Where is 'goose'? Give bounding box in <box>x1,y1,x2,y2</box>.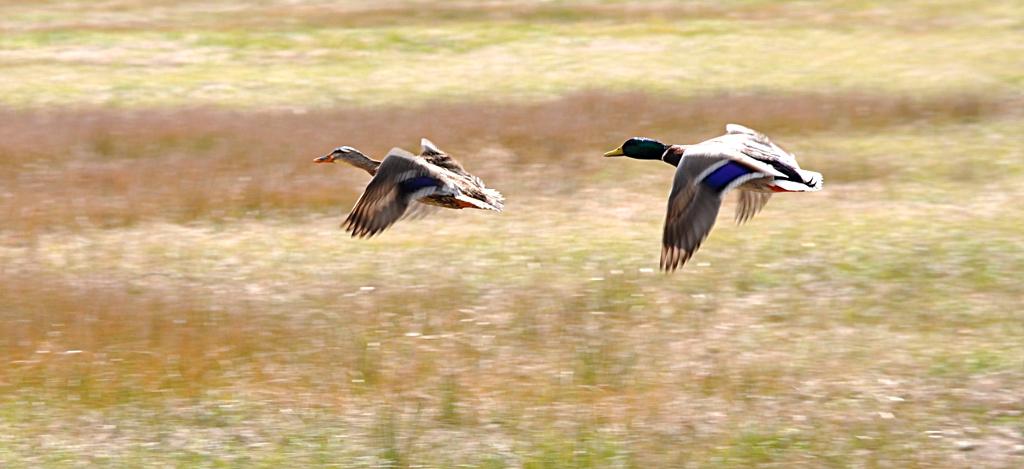
<box>315,133,505,237</box>.
